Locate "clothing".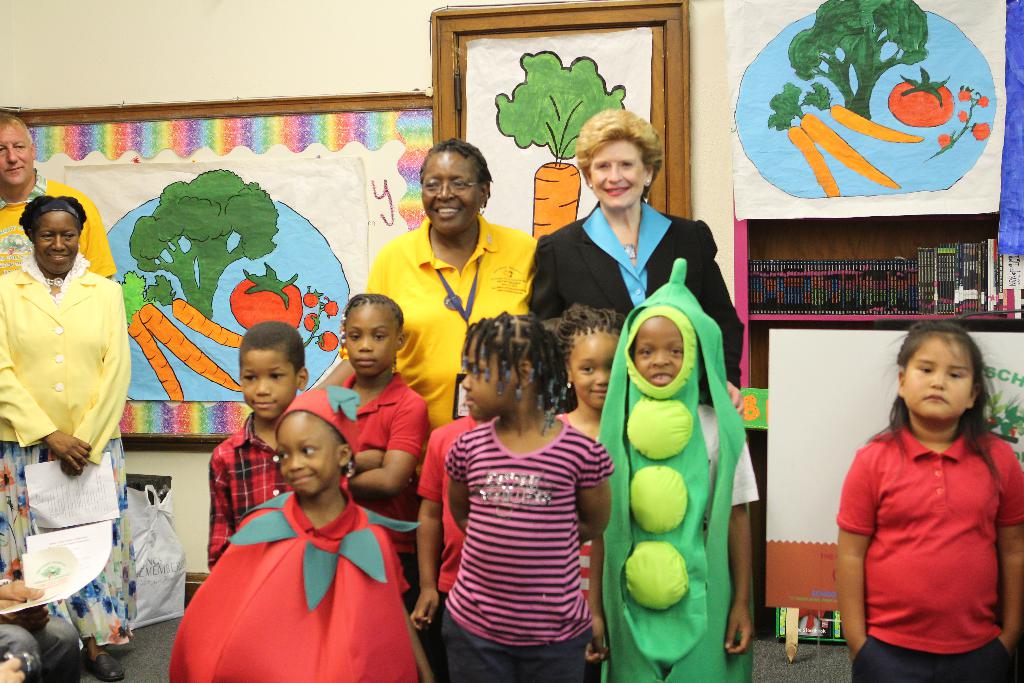
Bounding box: left=856, top=408, right=1006, bottom=675.
